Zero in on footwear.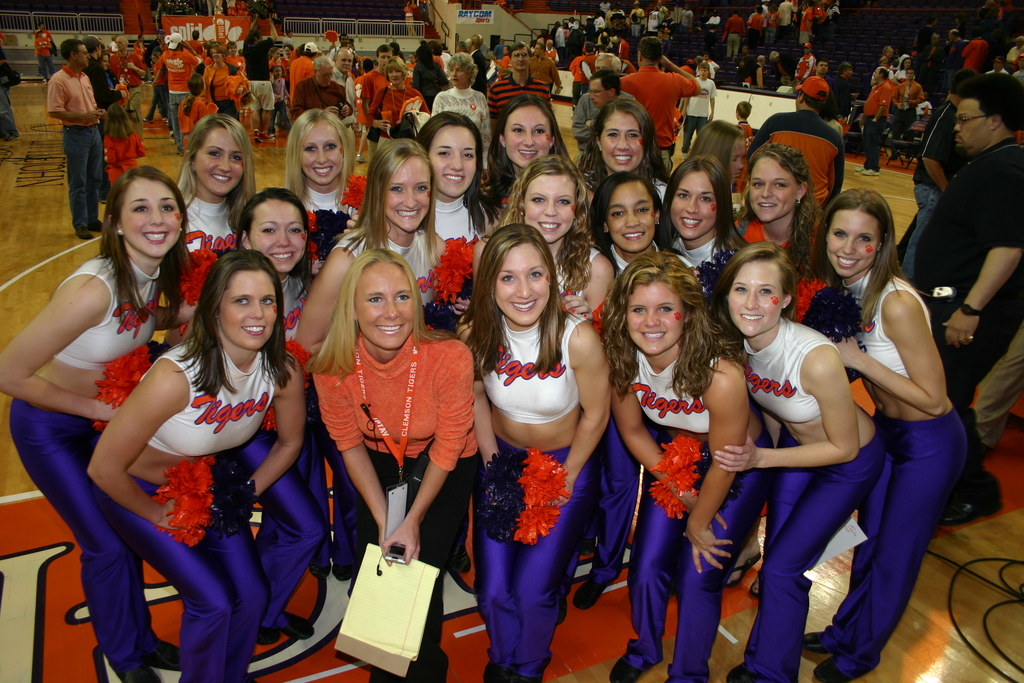
Zeroed in: BBox(75, 222, 93, 239).
